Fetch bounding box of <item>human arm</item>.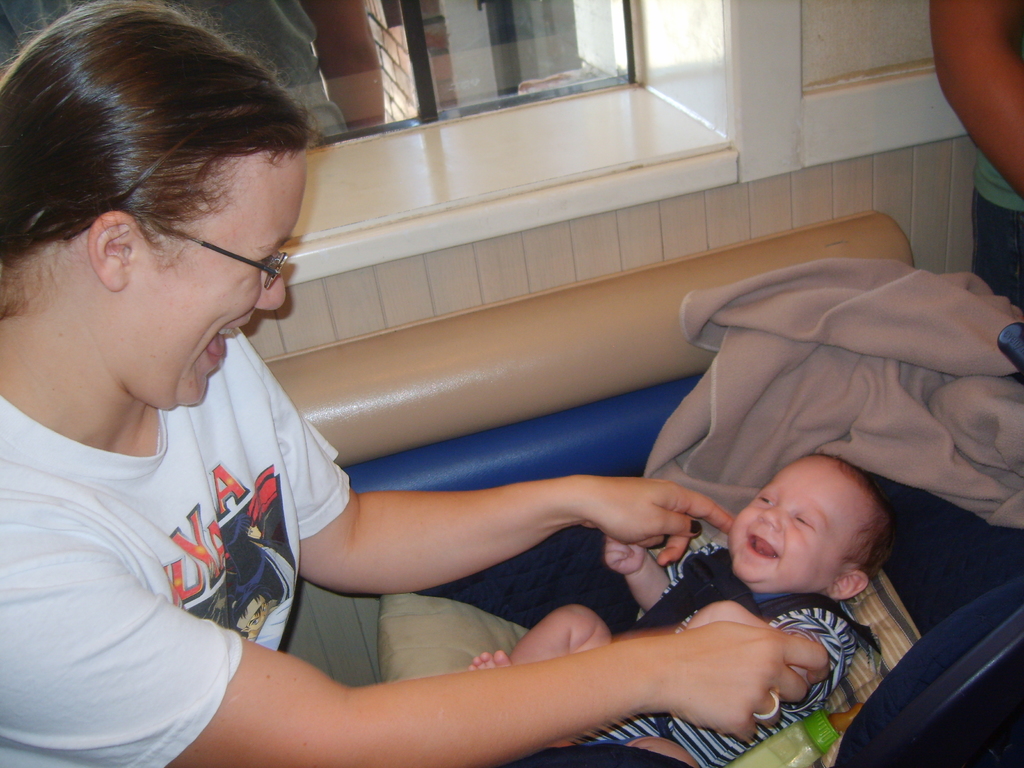
Bbox: <bbox>604, 529, 732, 604</bbox>.
